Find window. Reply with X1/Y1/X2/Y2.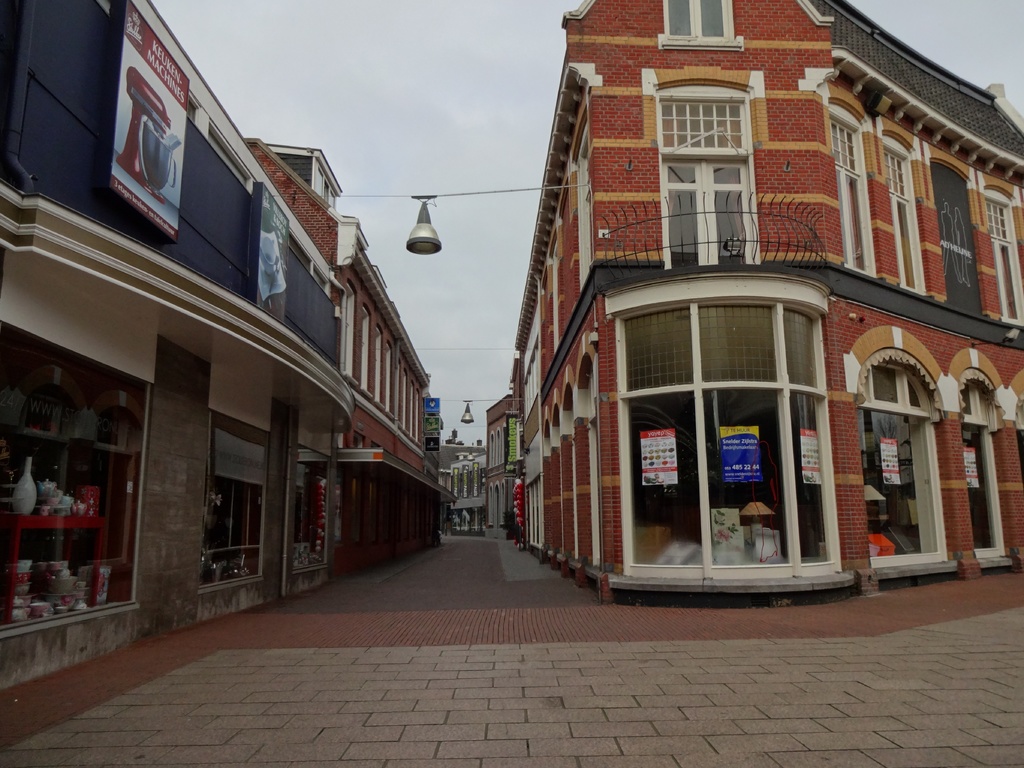
961/386/1023/557.
